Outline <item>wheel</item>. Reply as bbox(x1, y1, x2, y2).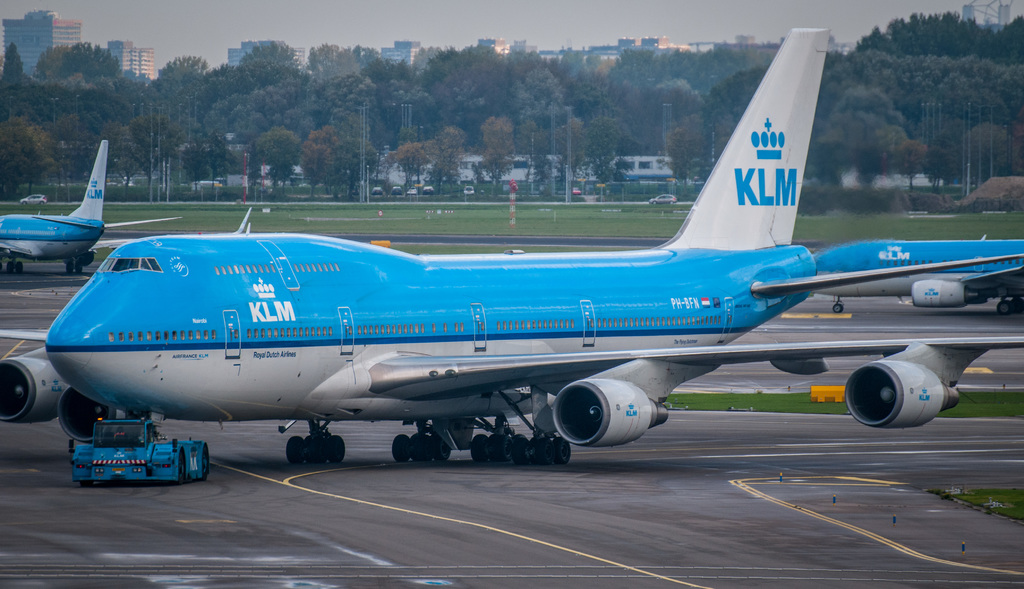
bbox(833, 303, 844, 312).
